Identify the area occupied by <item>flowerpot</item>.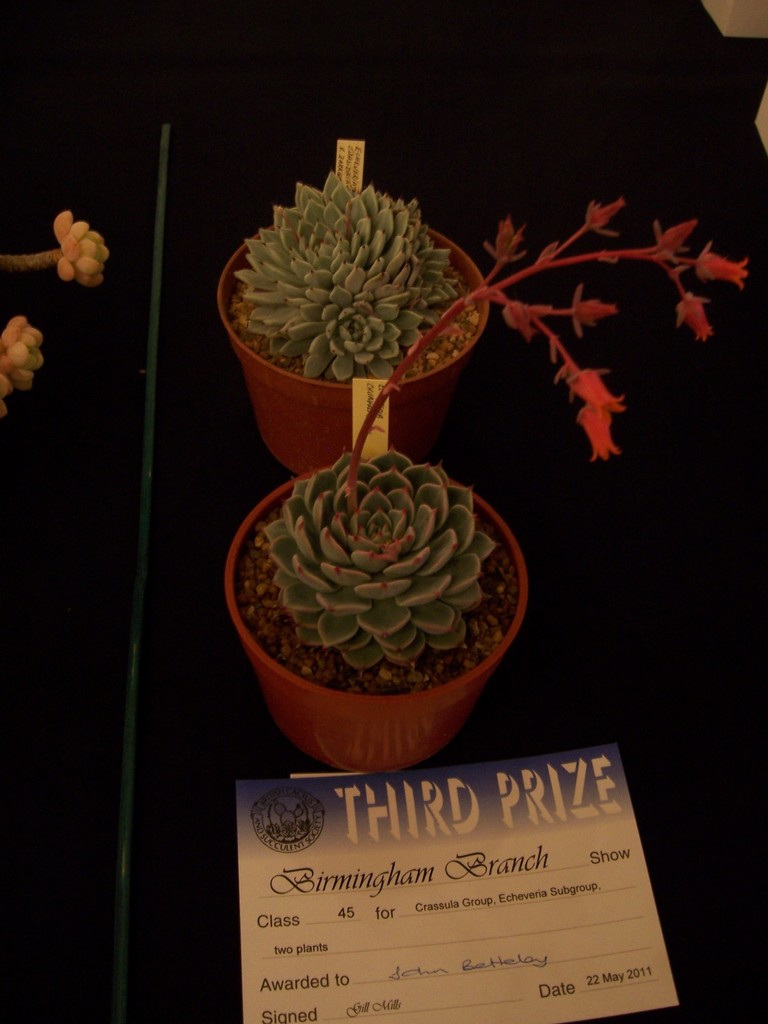
Area: 201/444/547/774.
